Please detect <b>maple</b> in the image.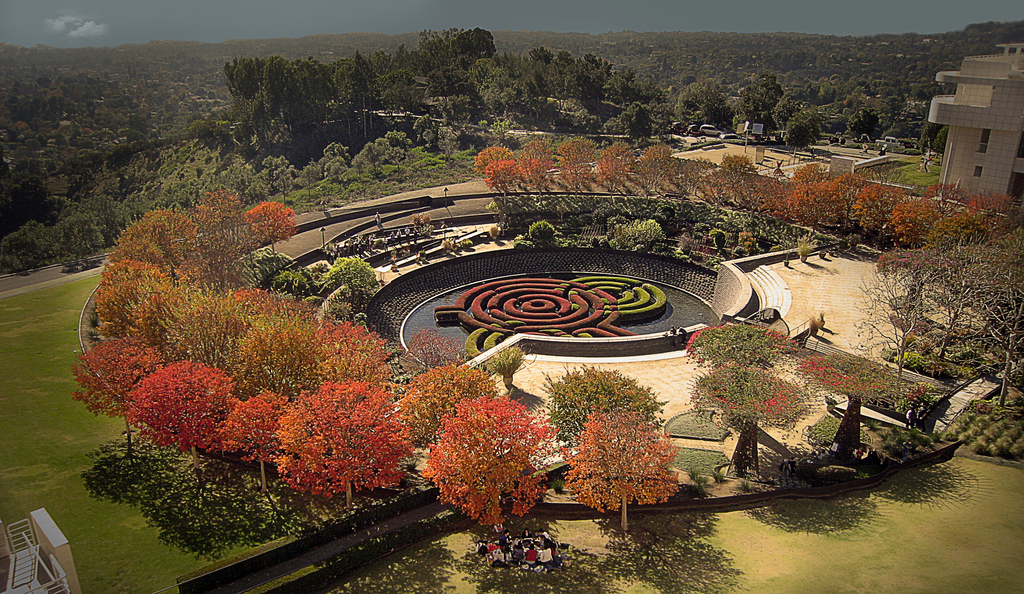
l=277, t=378, r=402, b=520.
